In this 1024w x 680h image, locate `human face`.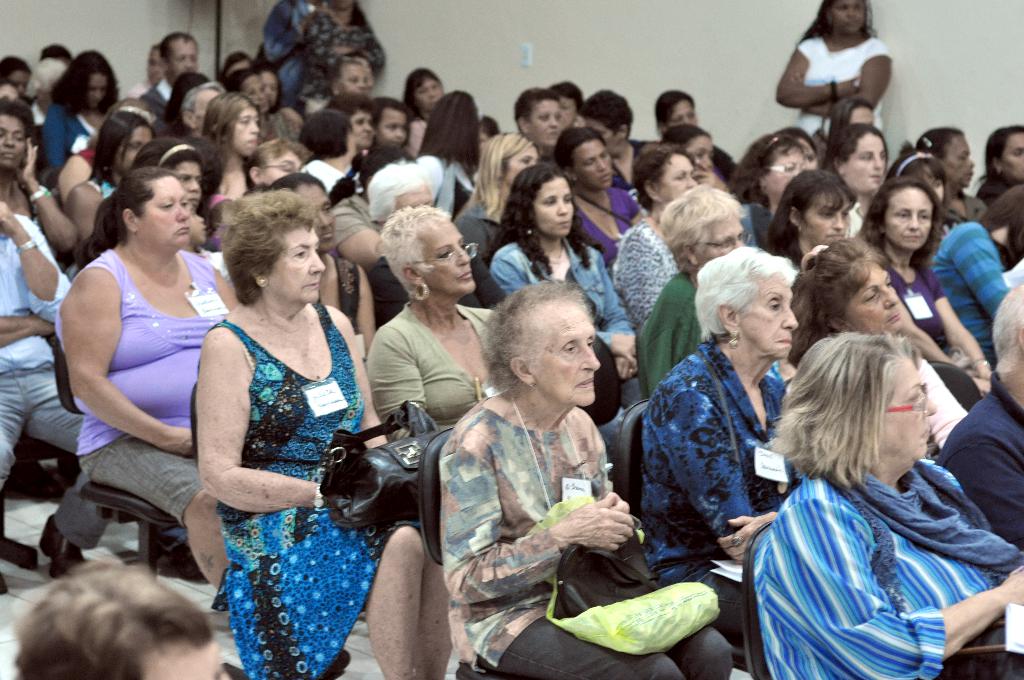
Bounding box: {"left": 404, "top": 215, "right": 474, "bottom": 290}.
